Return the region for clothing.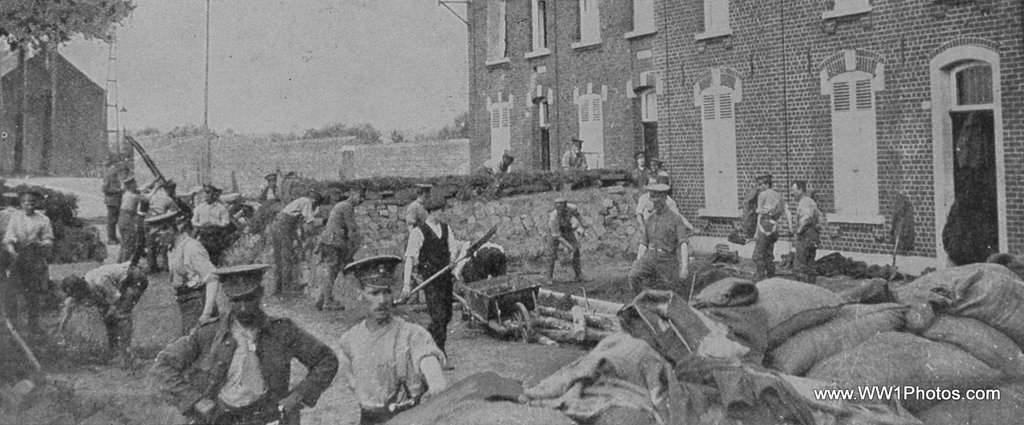
(left=168, top=236, right=220, bottom=334).
